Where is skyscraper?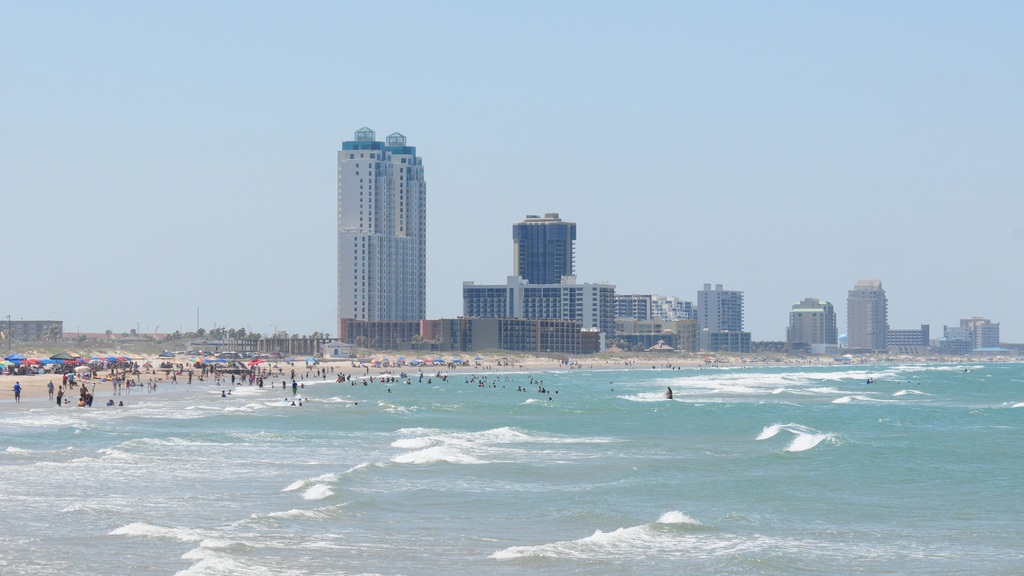
bbox(339, 126, 427, 354).
